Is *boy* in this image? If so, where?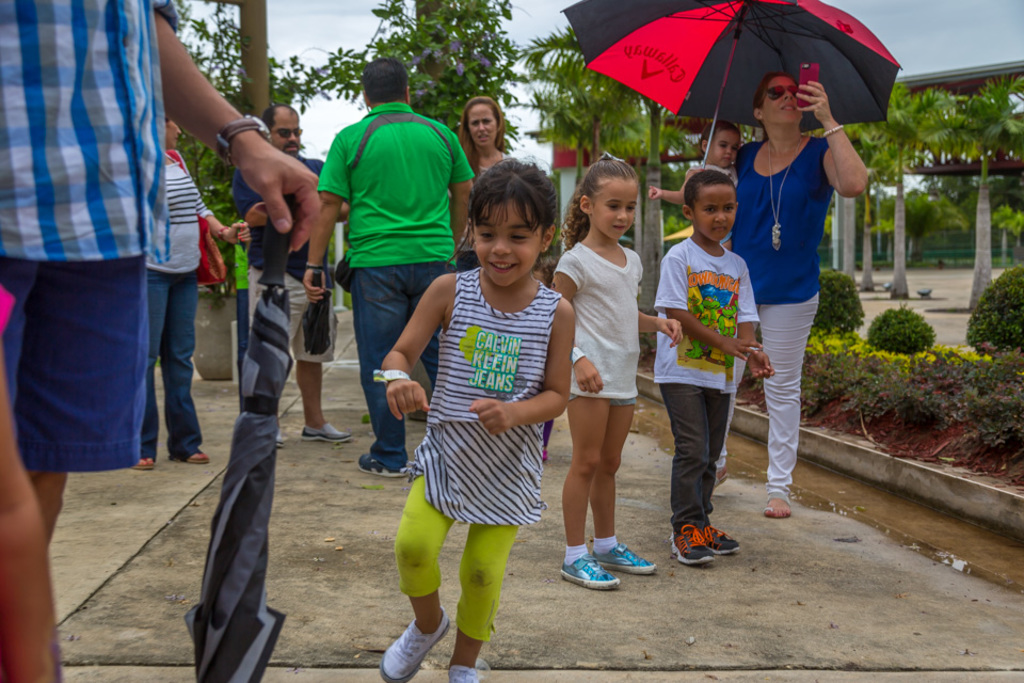
Yes, at [651, 171, 780, 569].
